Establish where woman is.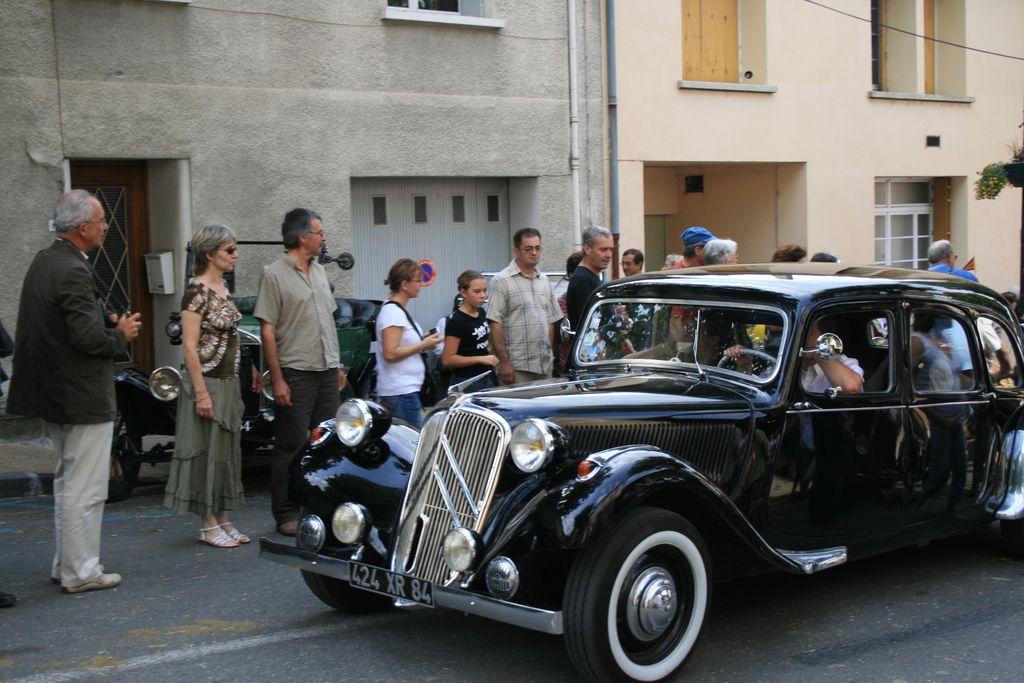
Established at <region>701, 235, 748, 270</region>.
